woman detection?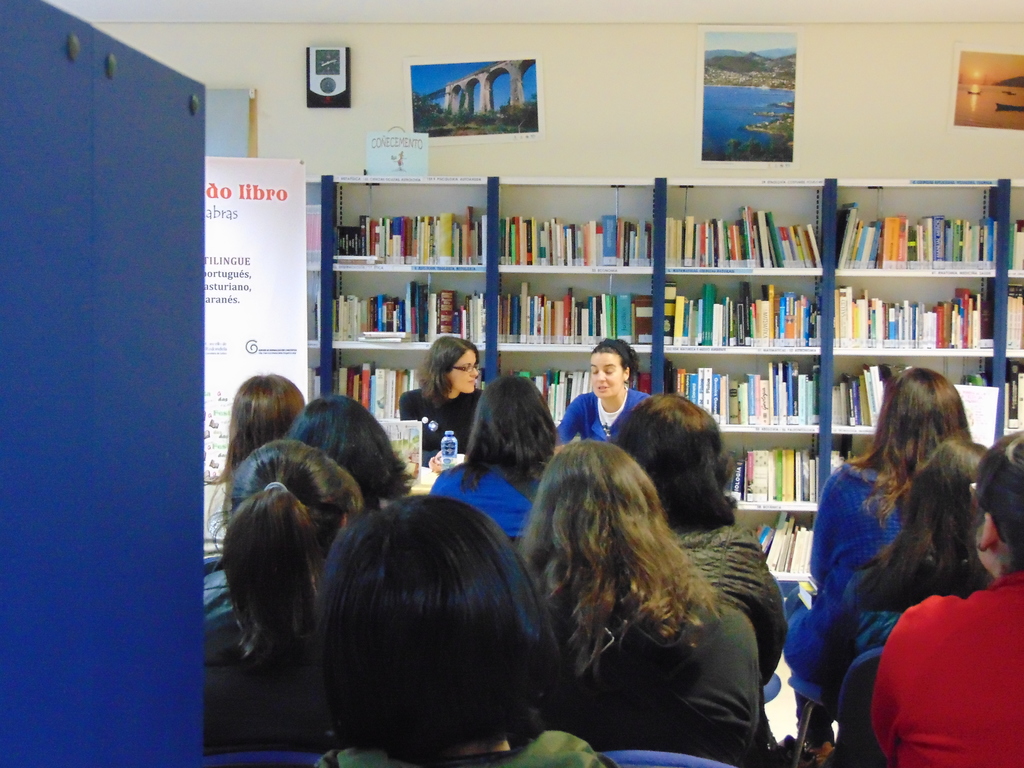
crop(304, 496, 603, 767)
